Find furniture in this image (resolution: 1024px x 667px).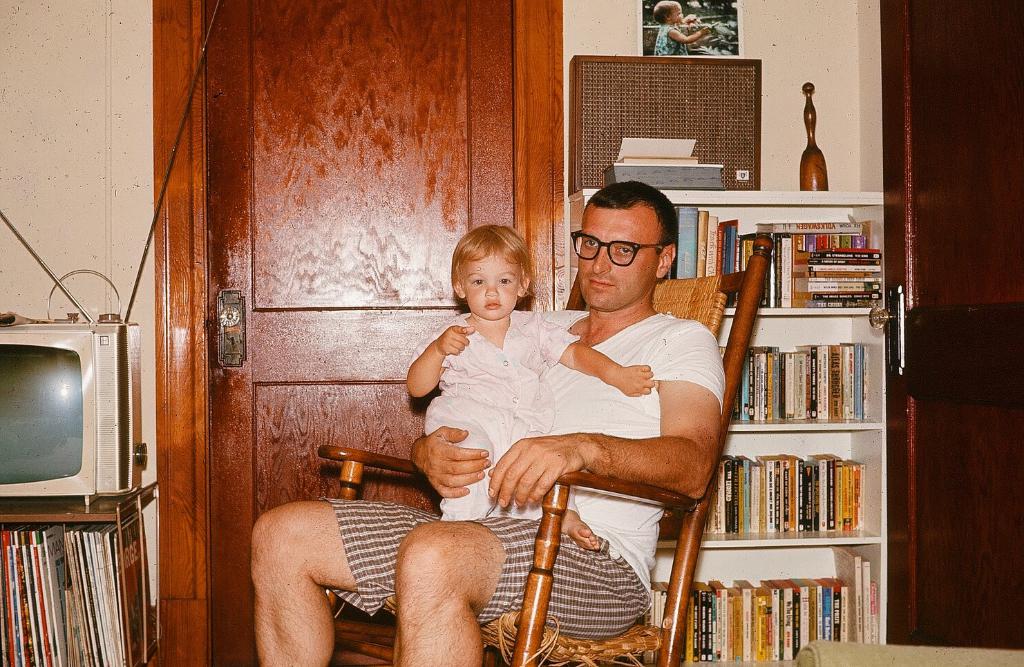
BBox(793, 638, 1023, 666).
